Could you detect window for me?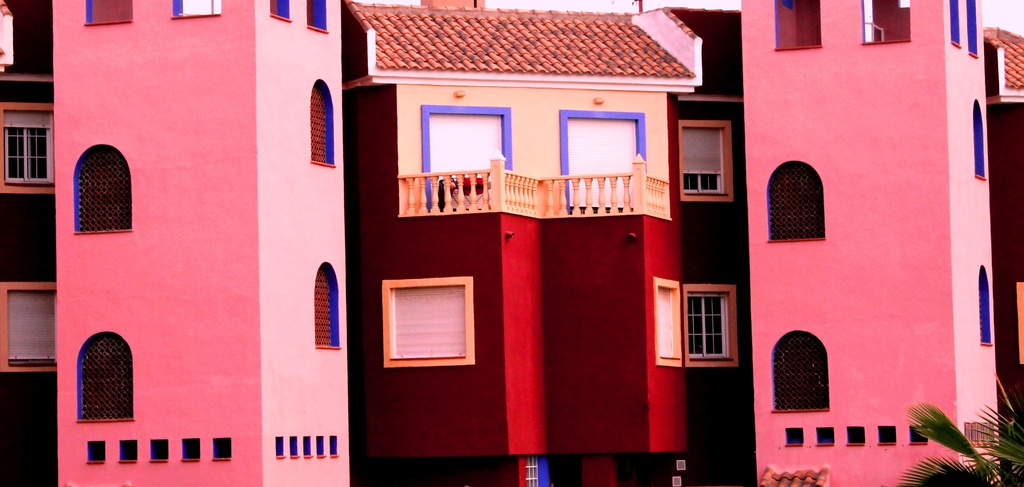
Detection result: region(775, 0, 821, 50).
